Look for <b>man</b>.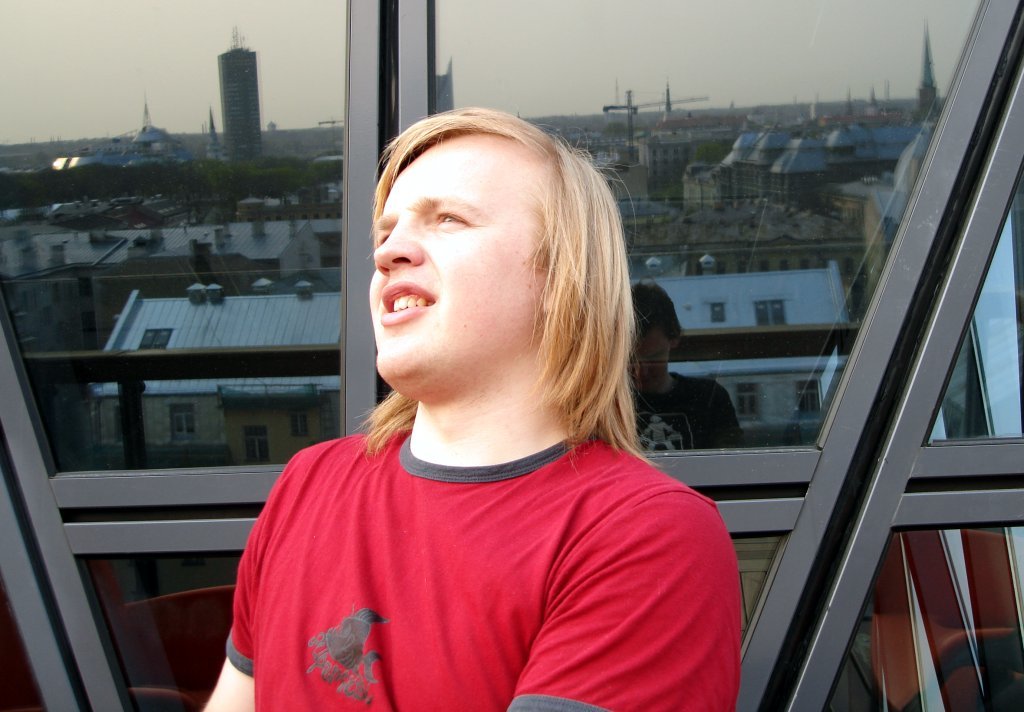
Found: box=[197, 105, 772, 690].
